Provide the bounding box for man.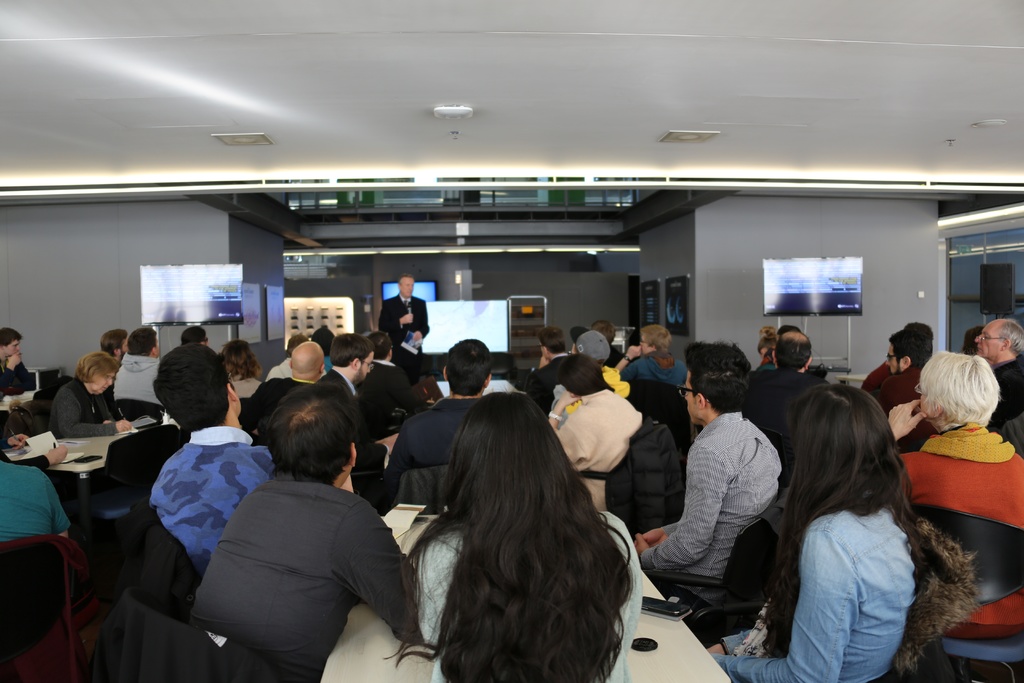
box=[114, 325, 169, 422].
